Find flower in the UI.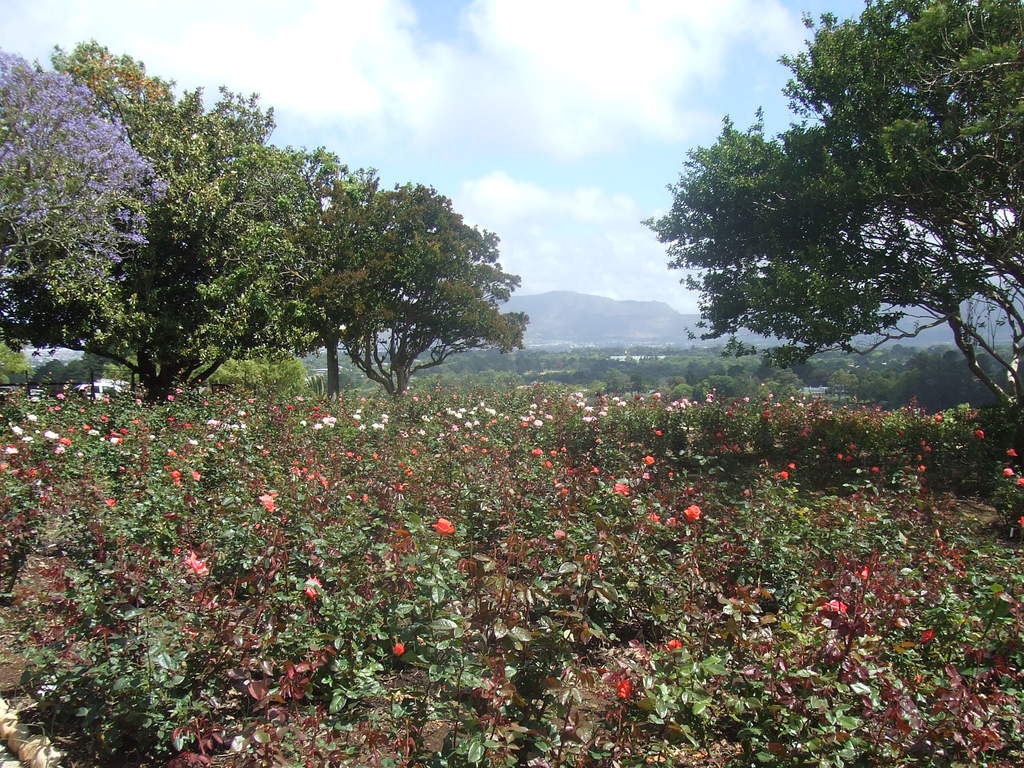
UI element at bbox(435, 516, 461, 536).
